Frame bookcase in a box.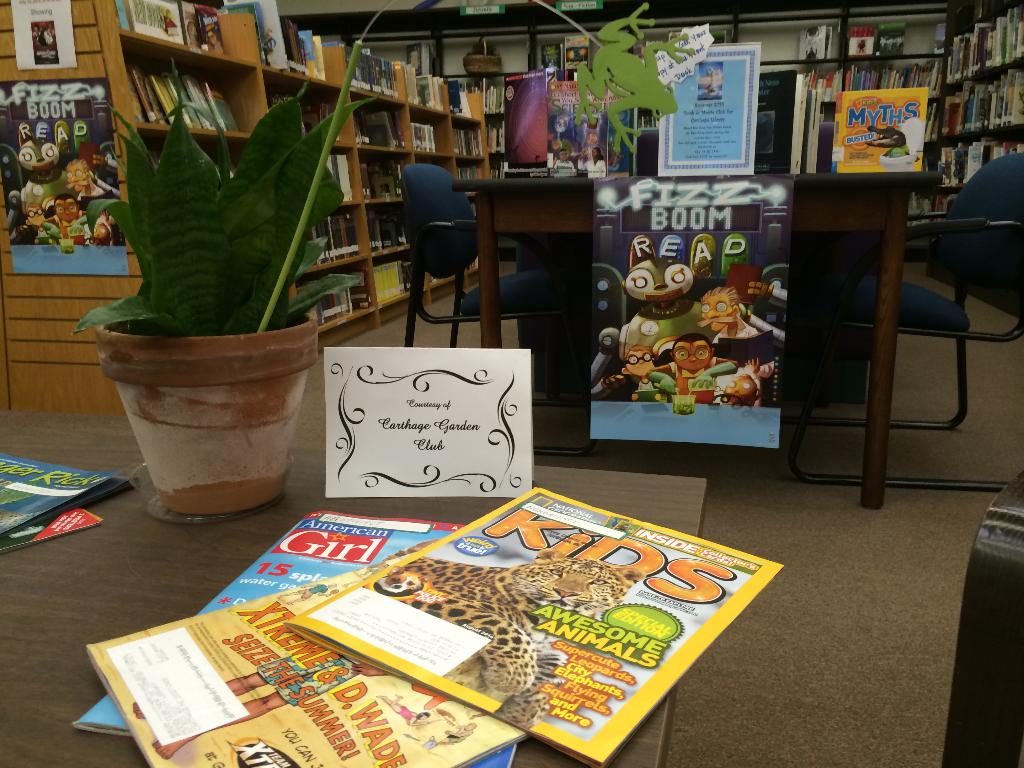
crop(479, 0, 1023, 252).
